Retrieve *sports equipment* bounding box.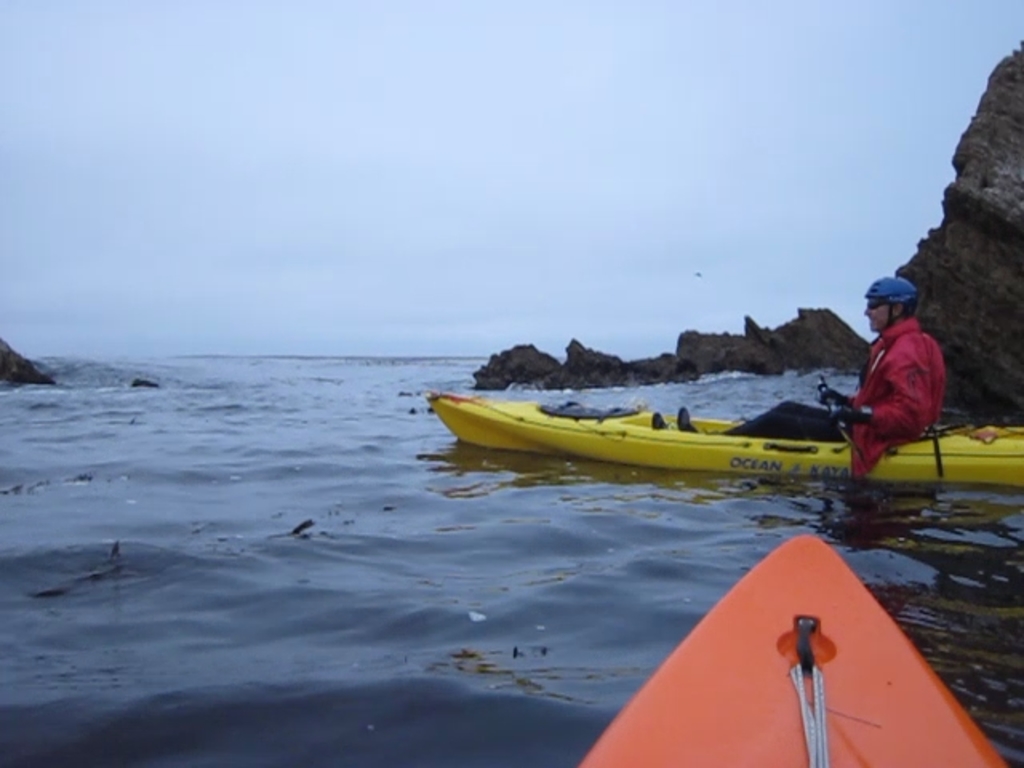
Bounding box: bbox(869, 275, 926, 326).
